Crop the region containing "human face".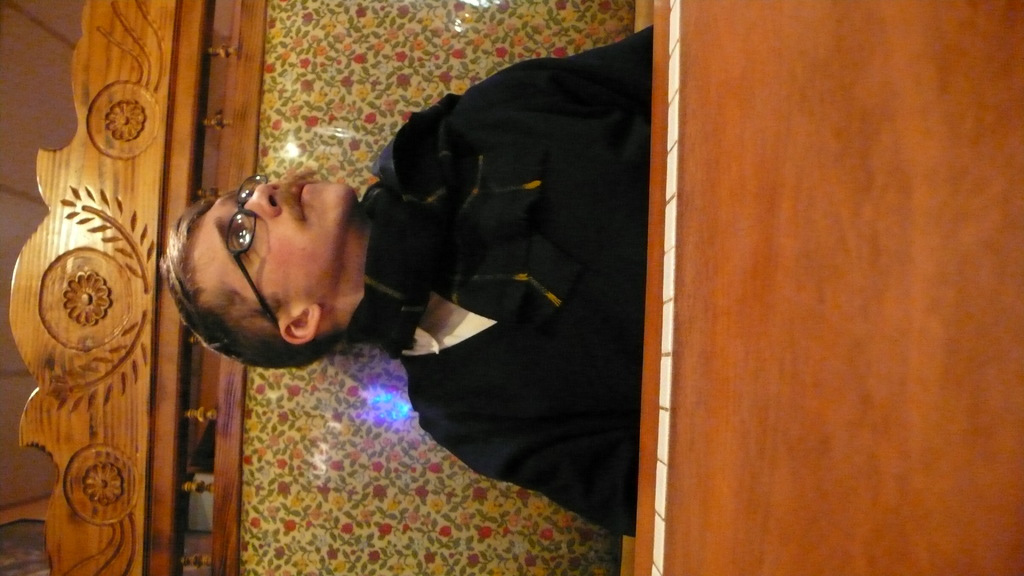
Crop region: (186, 175, 356, 322).
